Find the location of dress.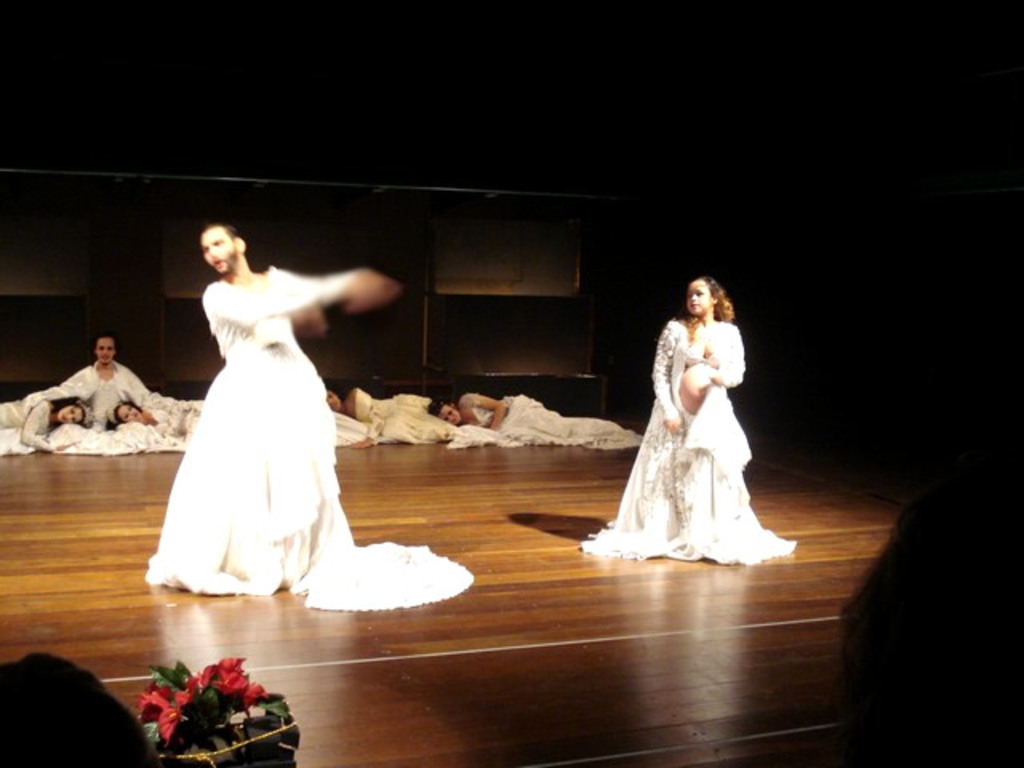
Location: x1=144 y1=262 x2=474 y2=610.
